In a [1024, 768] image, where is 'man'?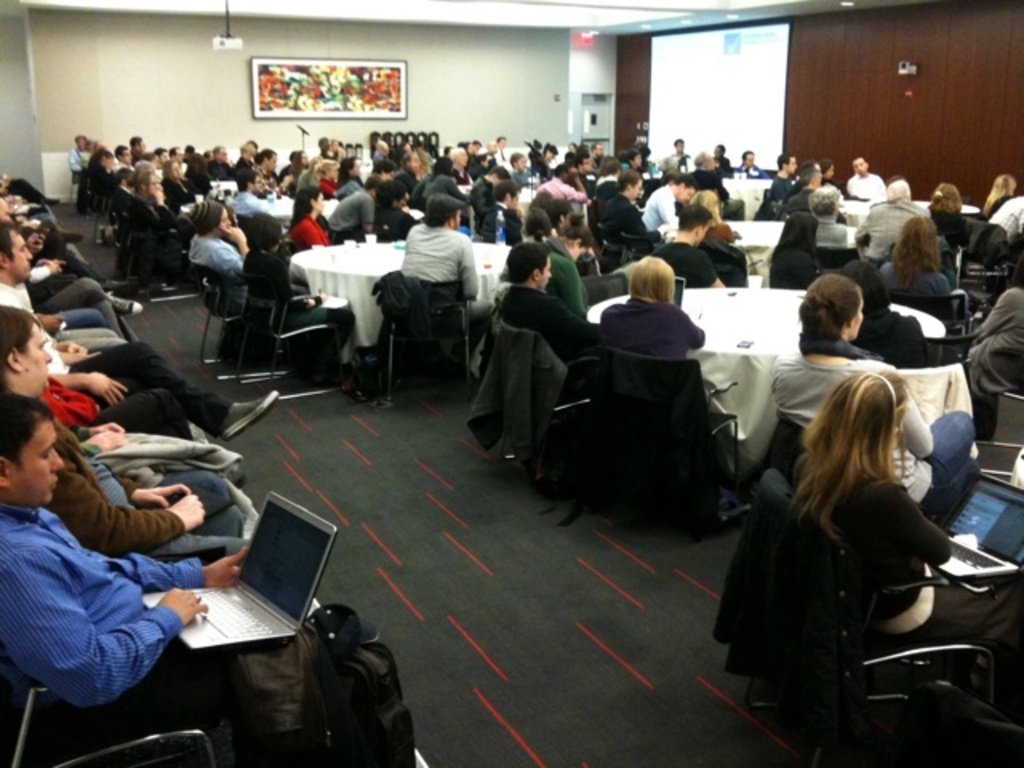
<bbox>234, 142, 251, 187</bbox>.
